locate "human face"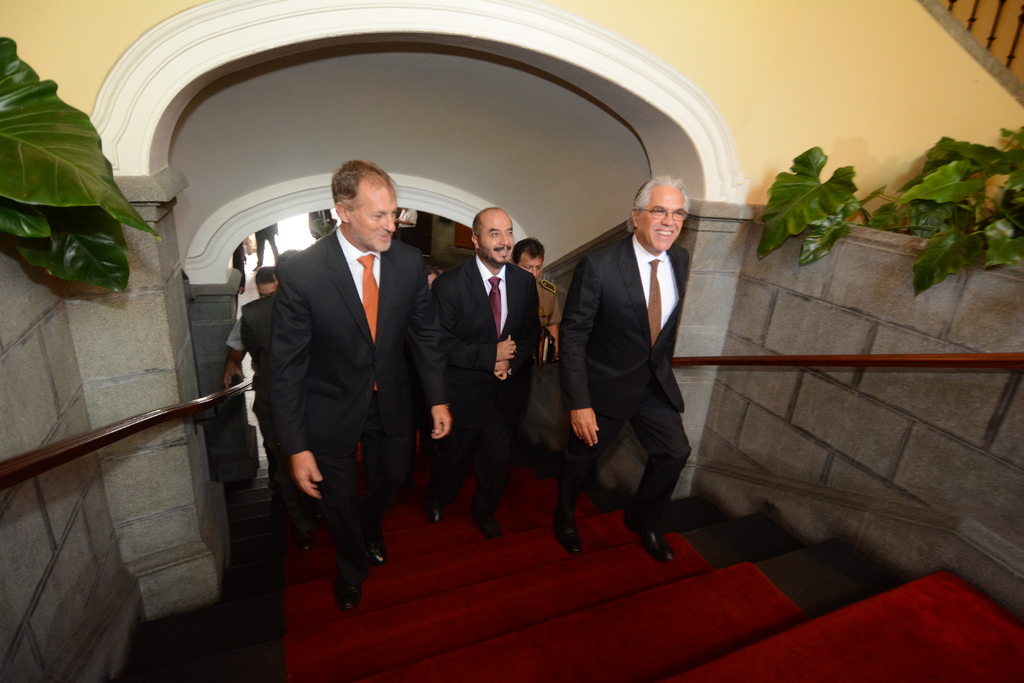
rect(637, 189, 690, 253)
